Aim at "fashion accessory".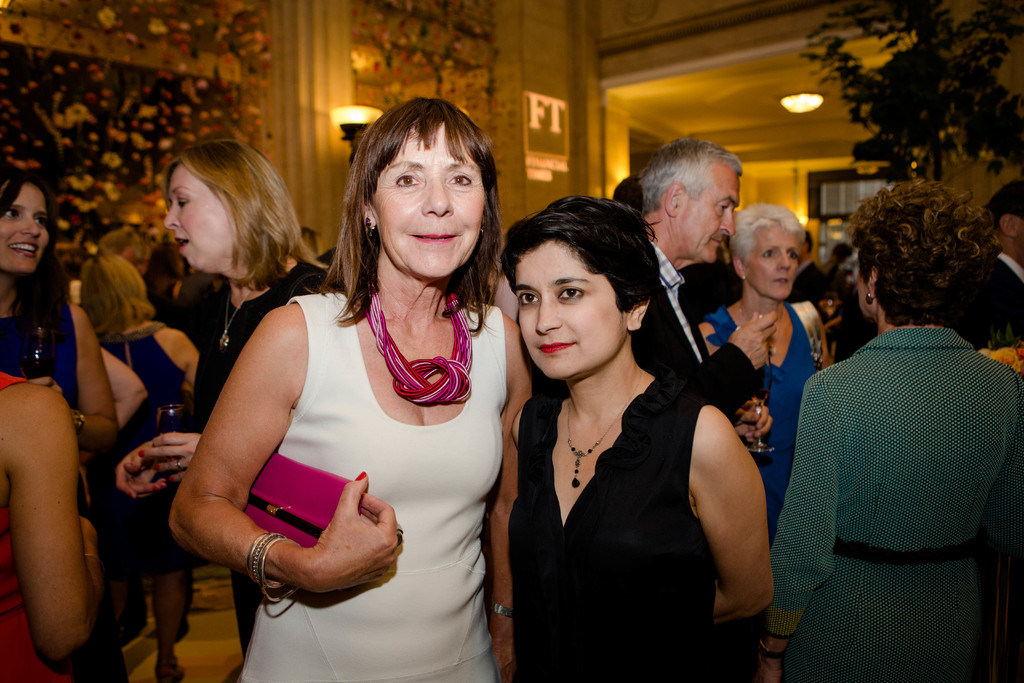
Aimed at bbox=(169, 475, 175, 487).
